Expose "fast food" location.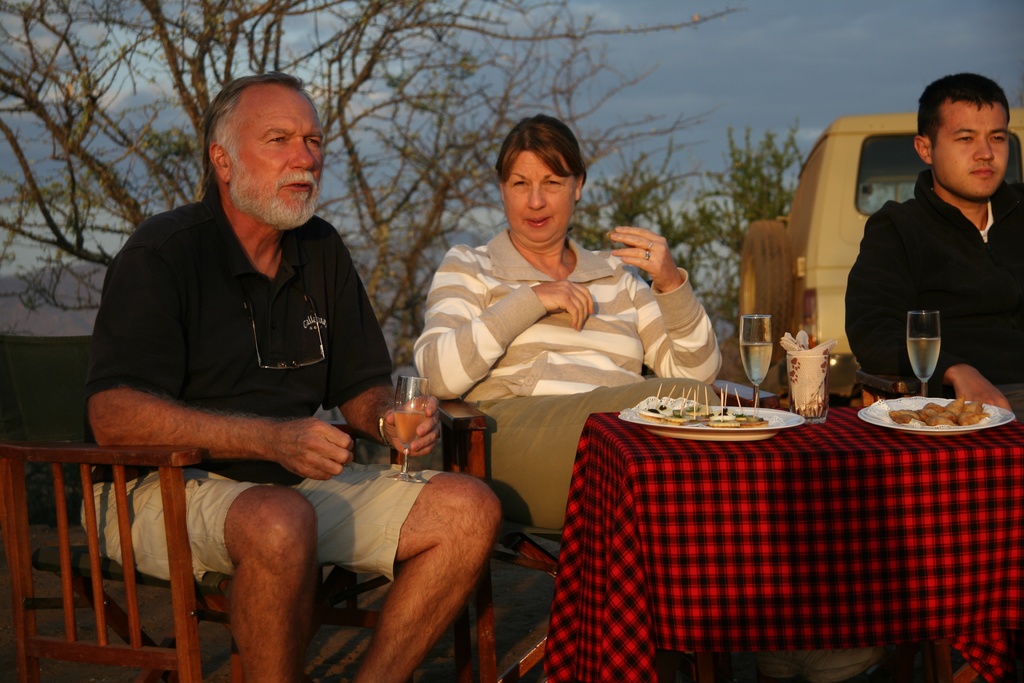
Exposed at box=[881, 382, 998, 438].
